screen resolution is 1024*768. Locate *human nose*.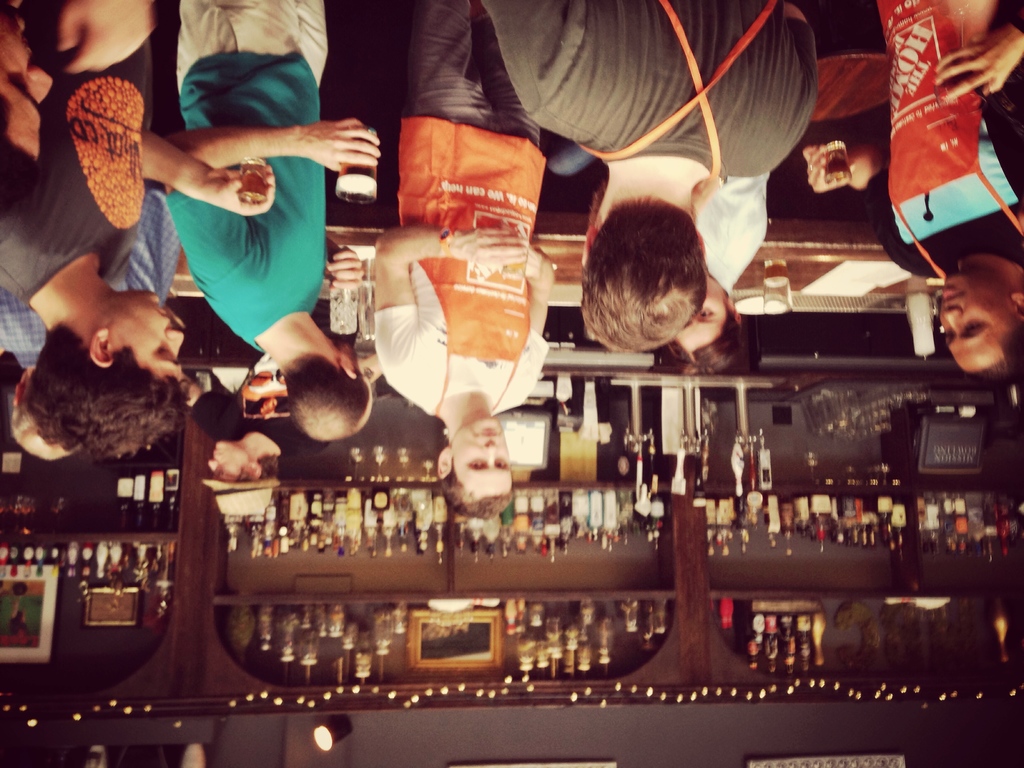
(x1=944, y1=308, x2=965, y2=337).
